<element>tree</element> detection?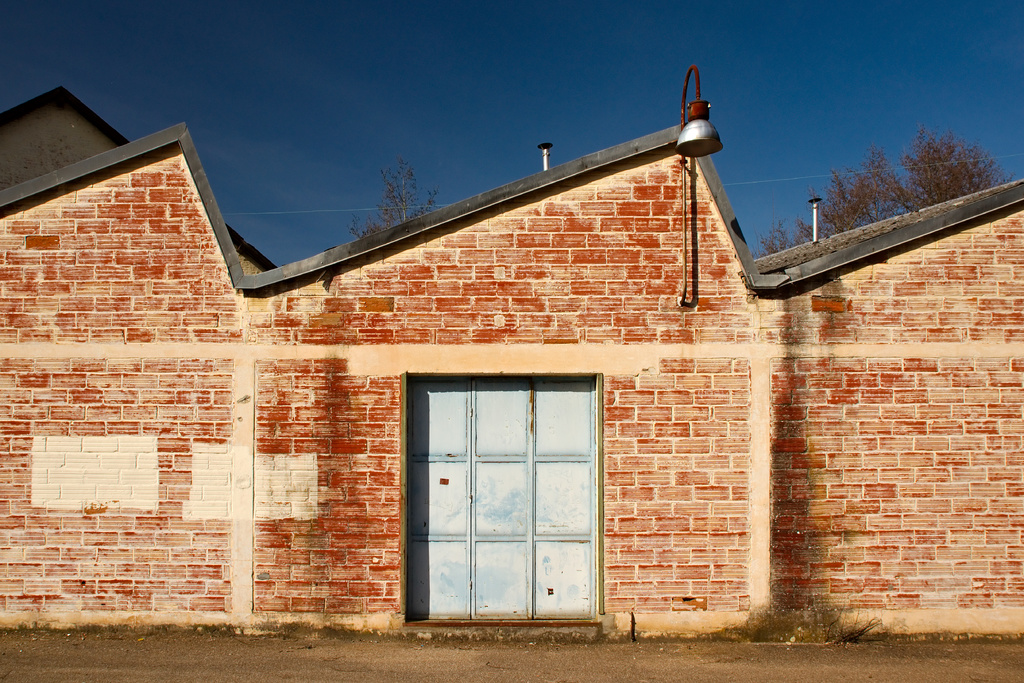
{"x1": 344, "y1": 158, "x2": 445, "y2": 242}
